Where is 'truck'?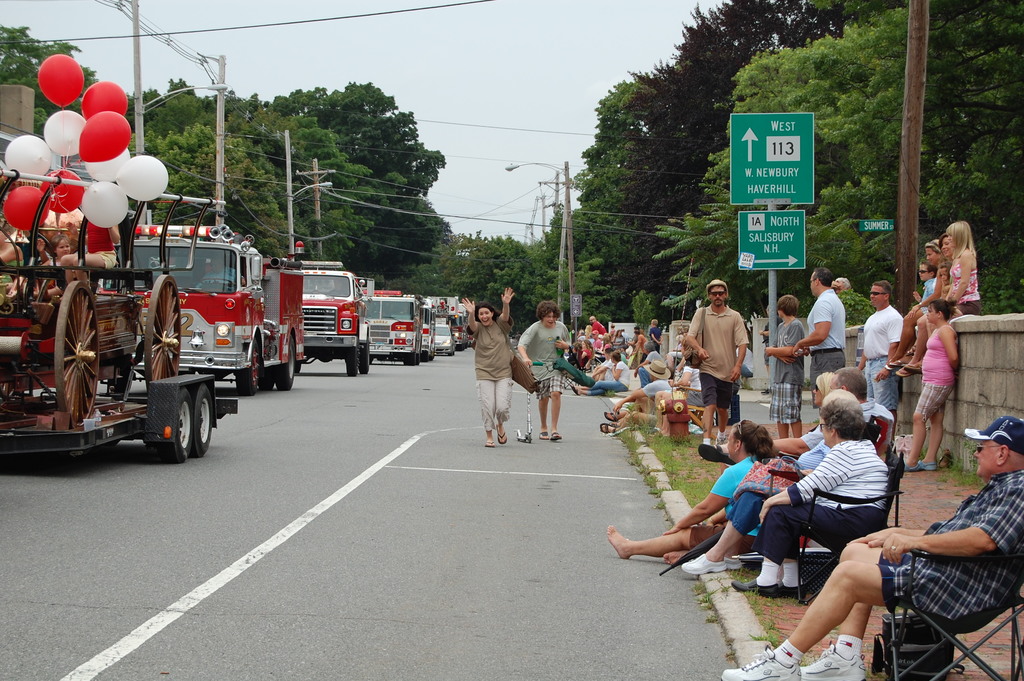
x1=414 y1=303 x2=438 y2=365.
